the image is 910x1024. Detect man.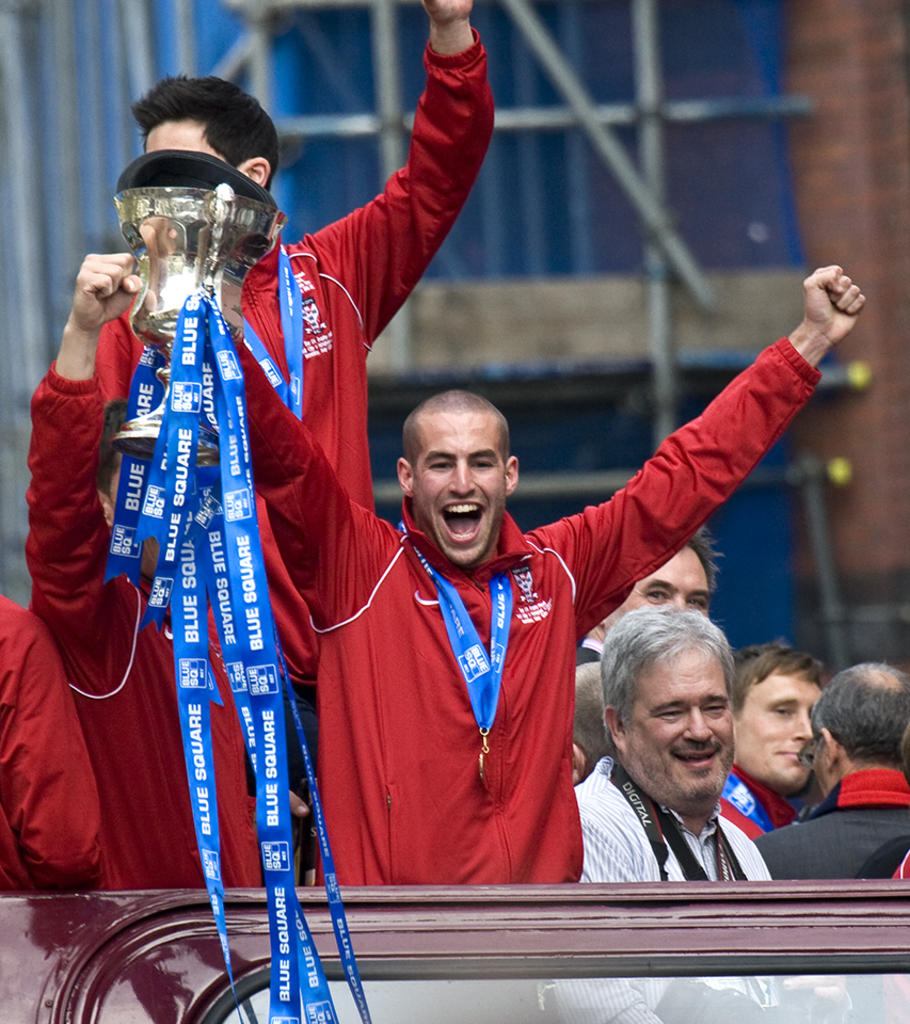
Detection: {"x1": 743, "y1": 660, "x2": 909, "y2": 881}.
